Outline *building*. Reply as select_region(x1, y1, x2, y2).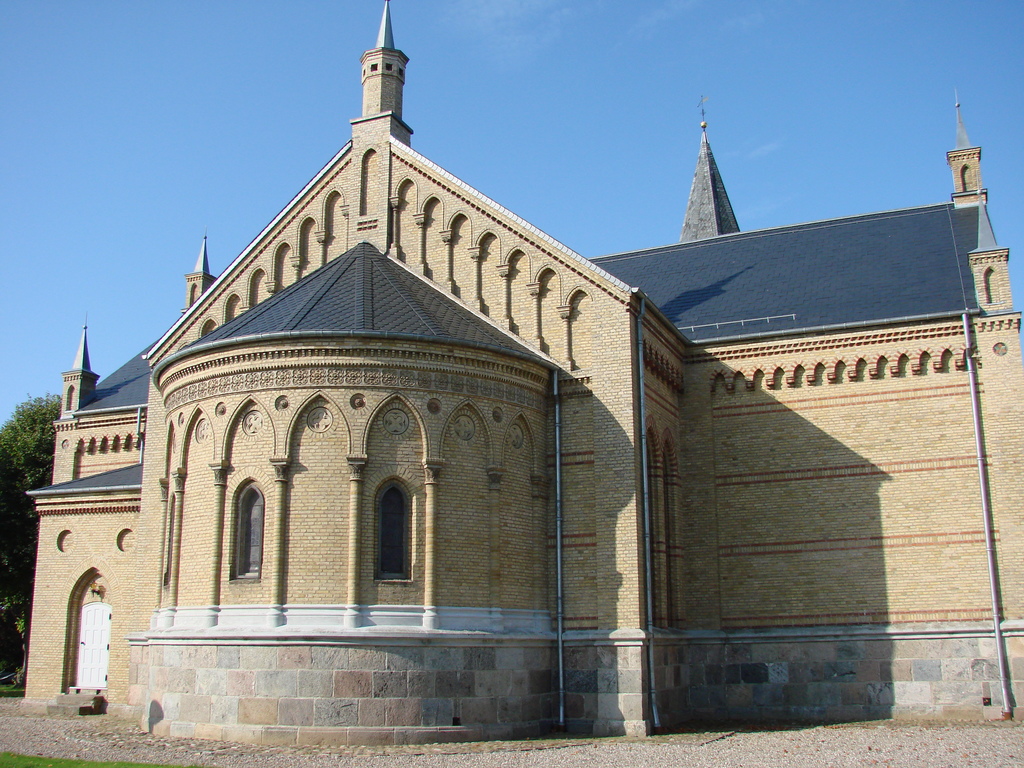
select_region(20, 0, 1023, 742).
